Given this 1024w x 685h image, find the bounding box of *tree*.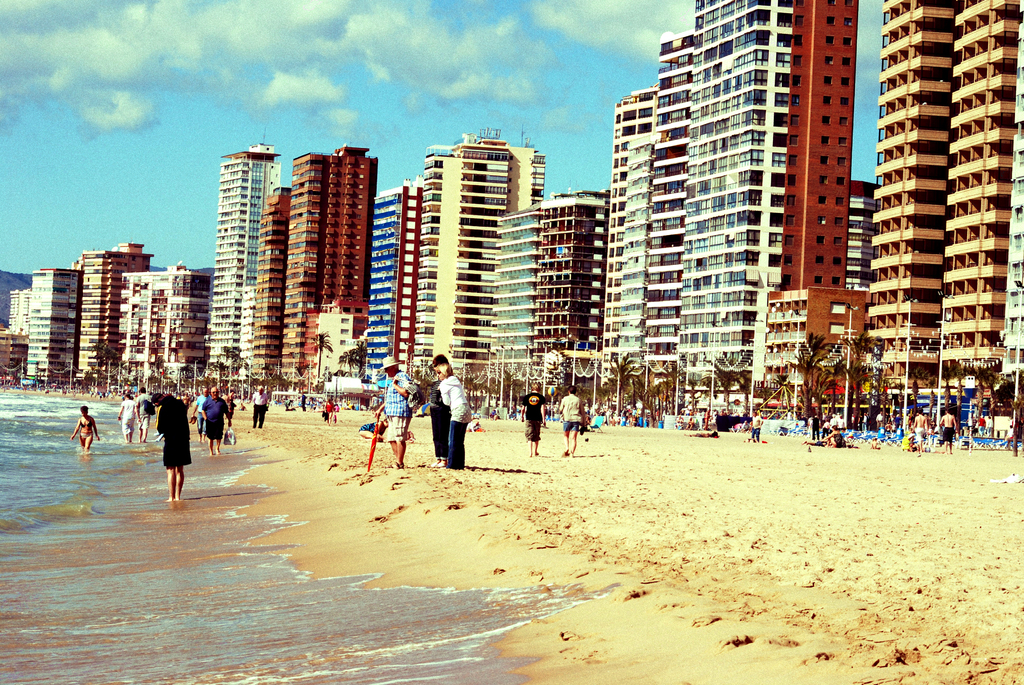
[757,385,775,415].
